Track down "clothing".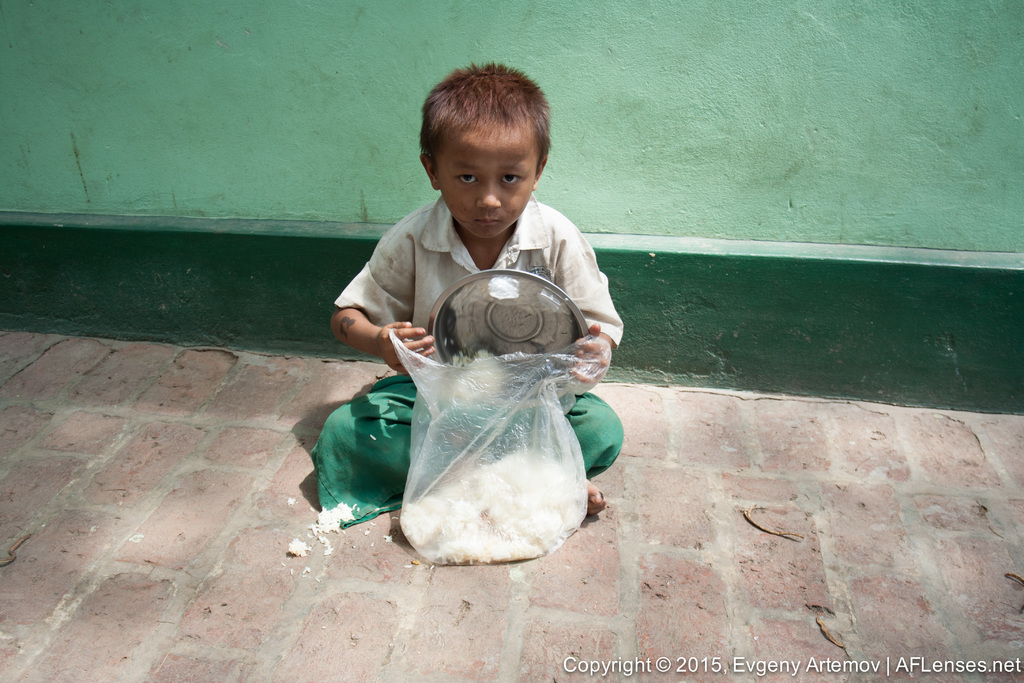
Tracked to x1=360 y1=218 x2=646 y2=550.
